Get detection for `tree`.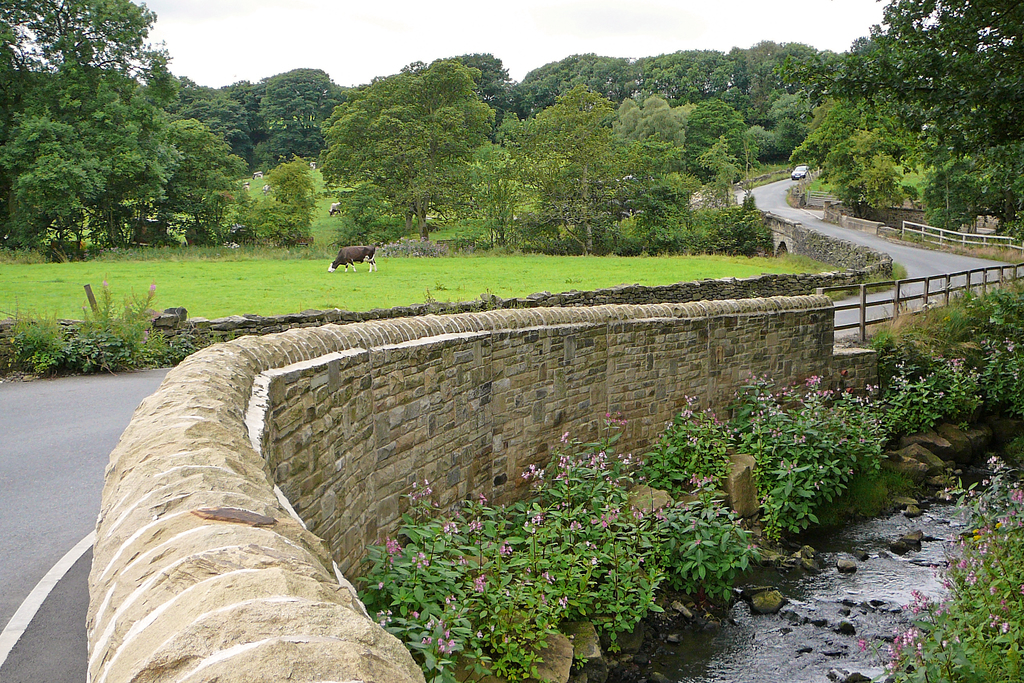
Detection: (0, 60, 171, 246).
